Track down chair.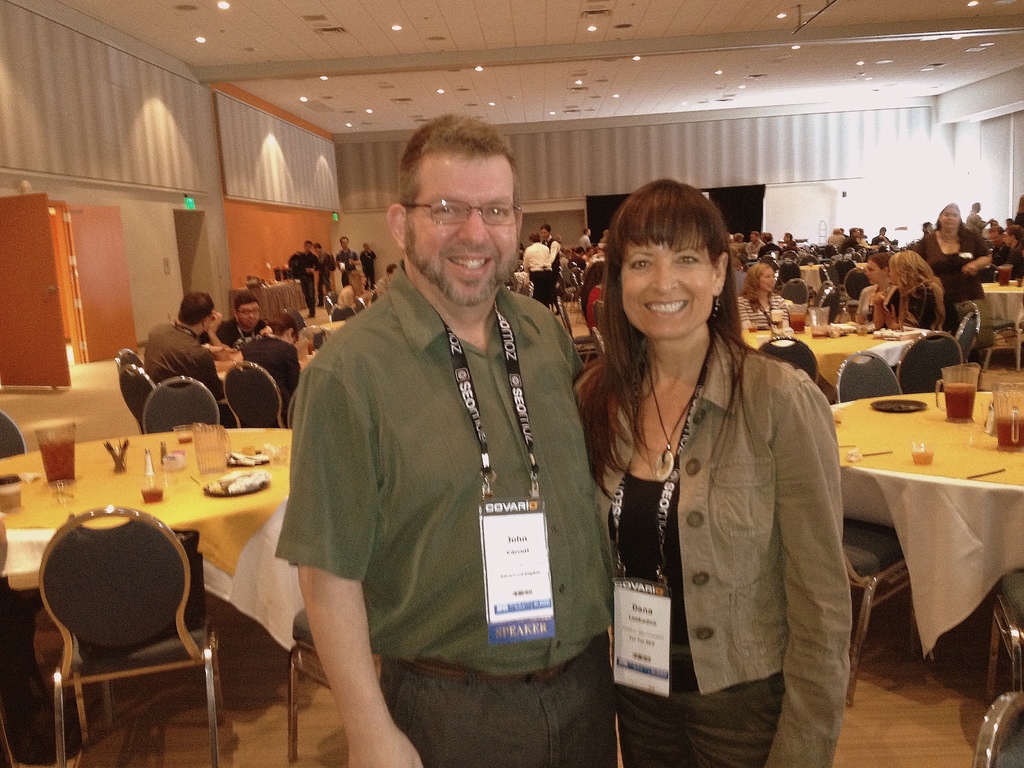
Tracked to x1=955, y1=303, x2=977, y2=367.
